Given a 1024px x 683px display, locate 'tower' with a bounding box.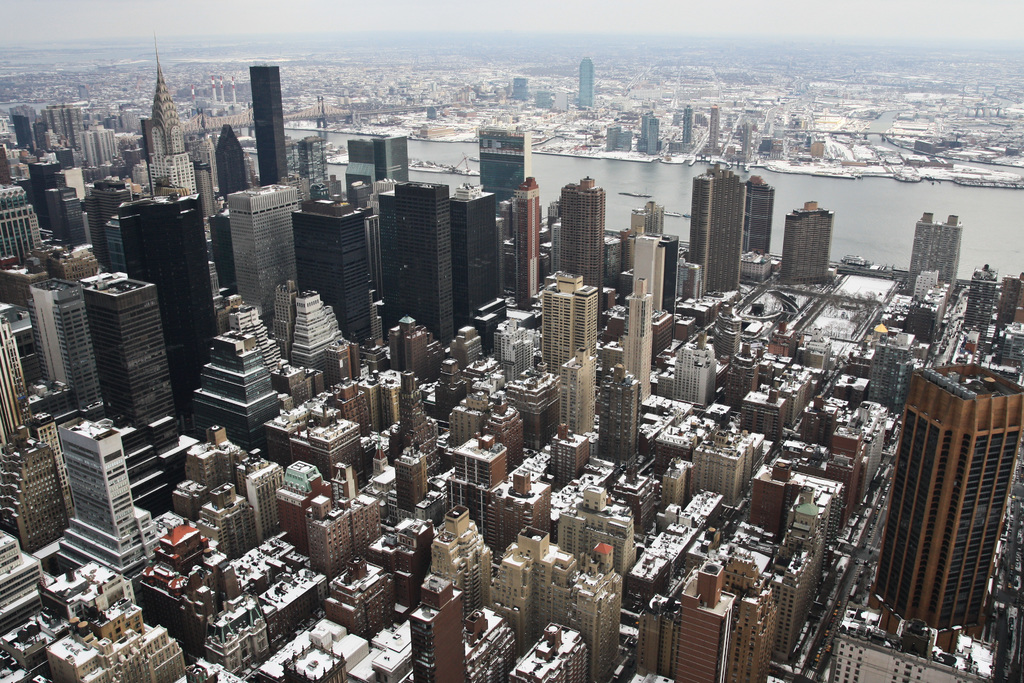
Located: <box>152,51,198,199</box>.
